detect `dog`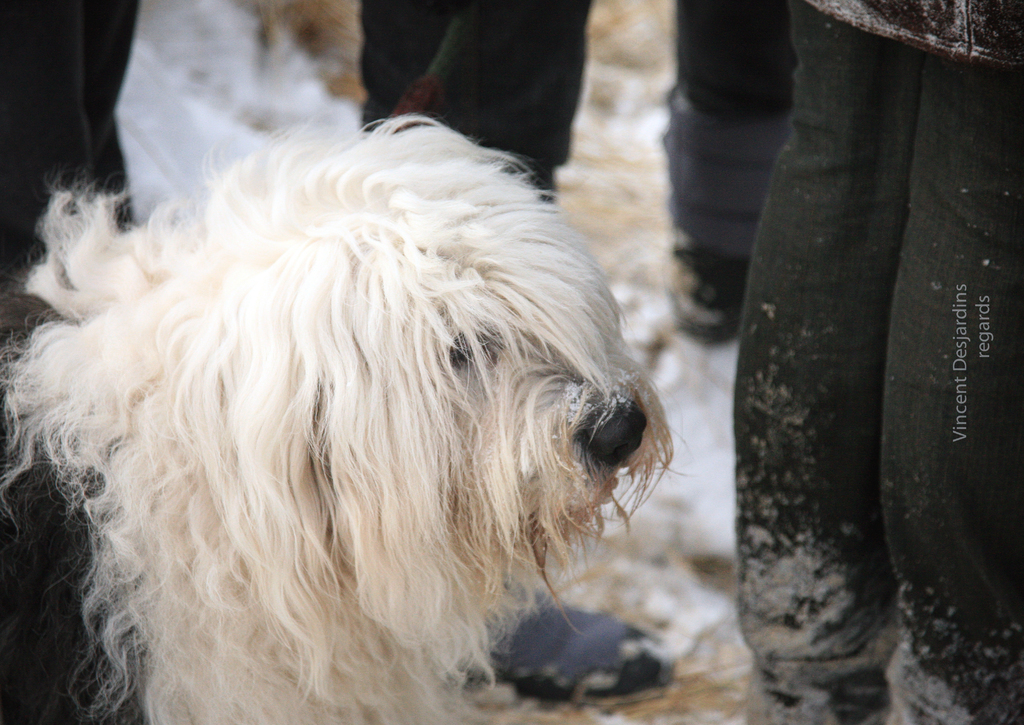
locate(0, 111, 692, 724)
